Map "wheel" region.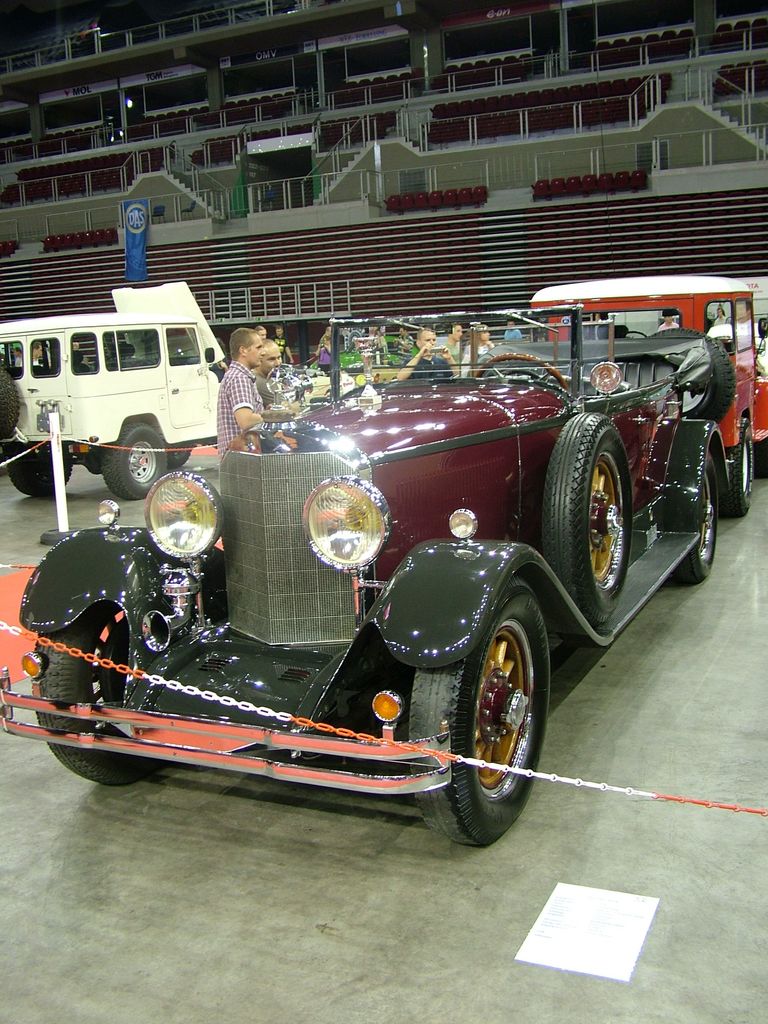
Mapped to x1=406, y1=589, x2=548, y2=852.
